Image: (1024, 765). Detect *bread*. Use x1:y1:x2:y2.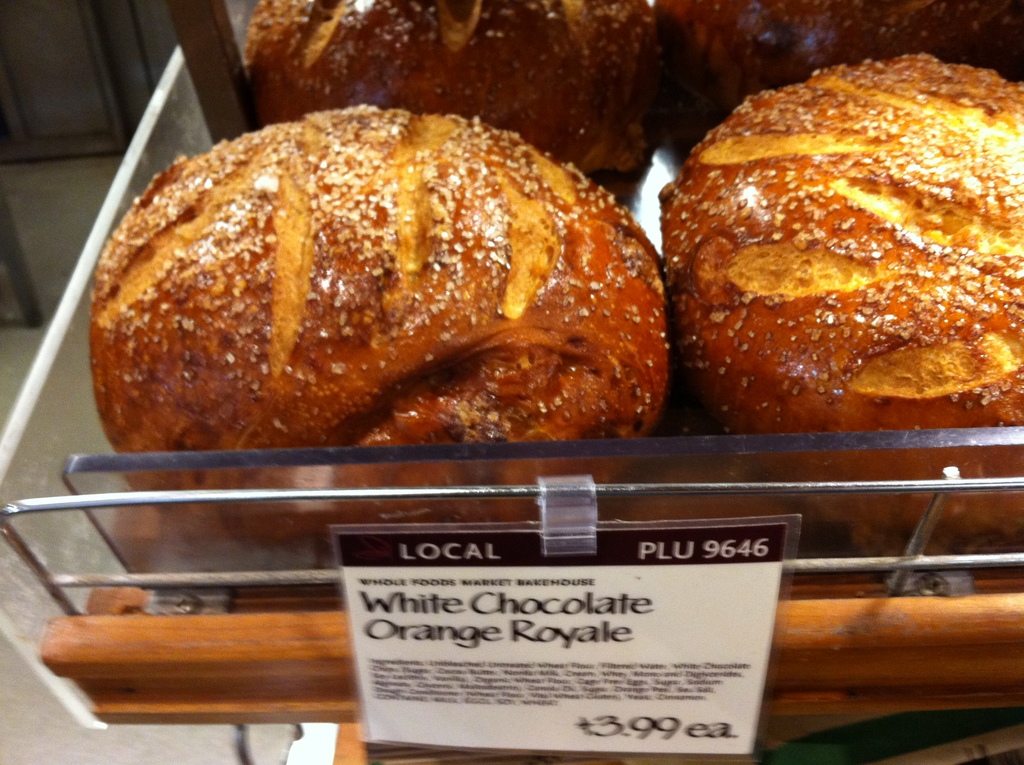
658:0:1023:113.
